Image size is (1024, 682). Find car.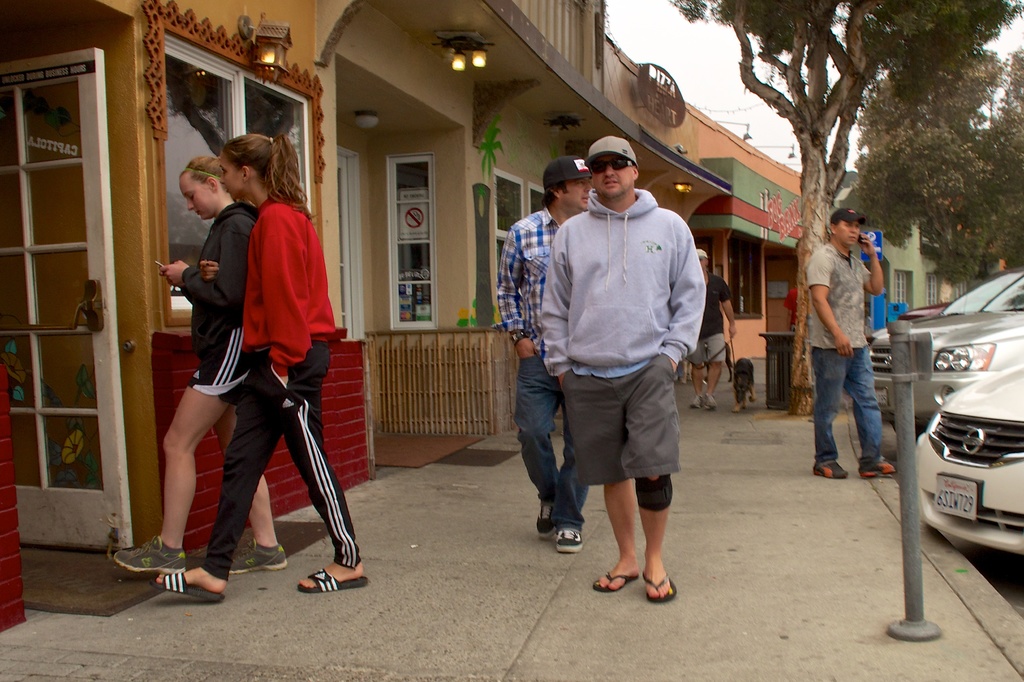
902, 385, 1020, 582.
